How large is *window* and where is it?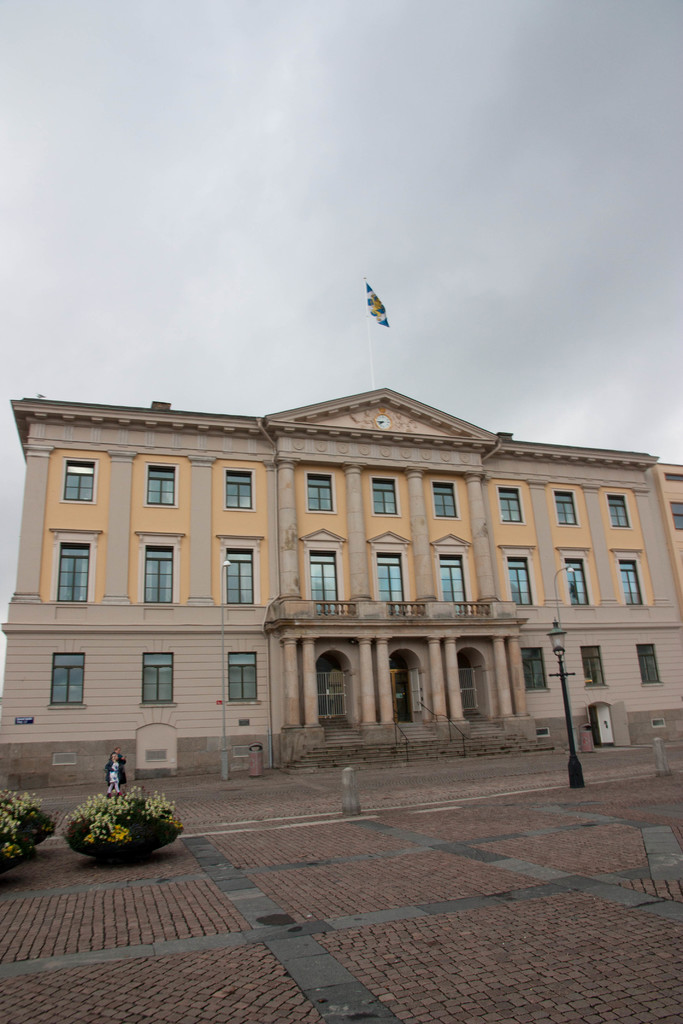
Bounding box: {"left": 555, "top": 546, "right": 597, "bottom": 607}.
